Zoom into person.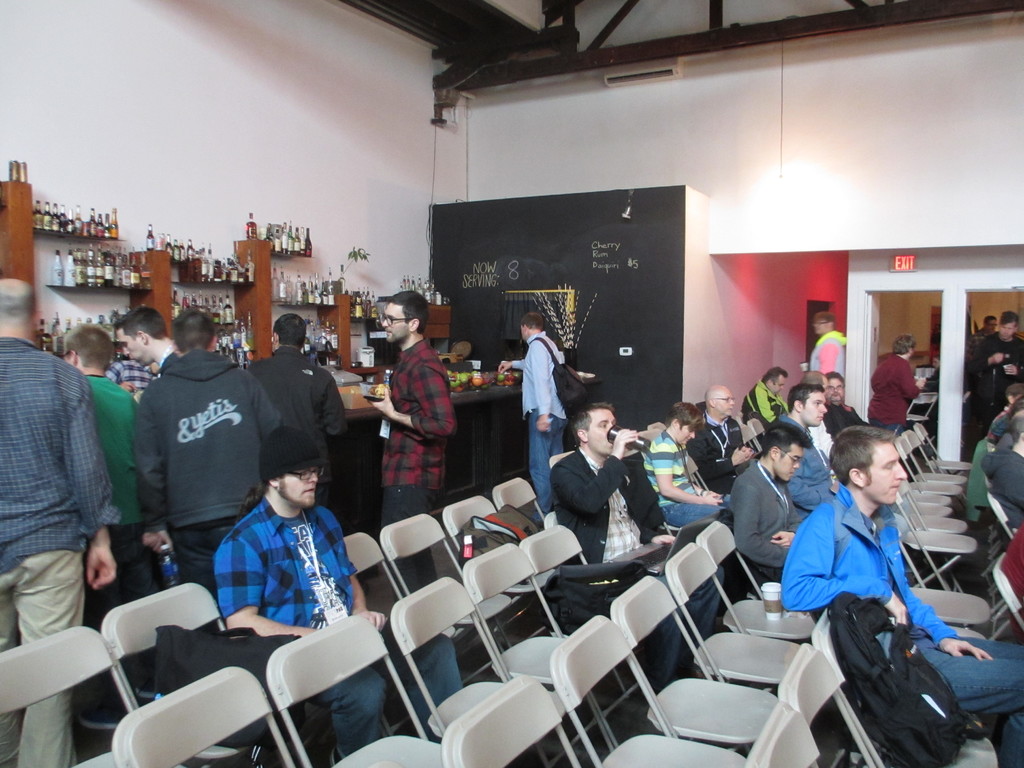
Zoom target: (left=548, top=401, right=674, bottom=560).
